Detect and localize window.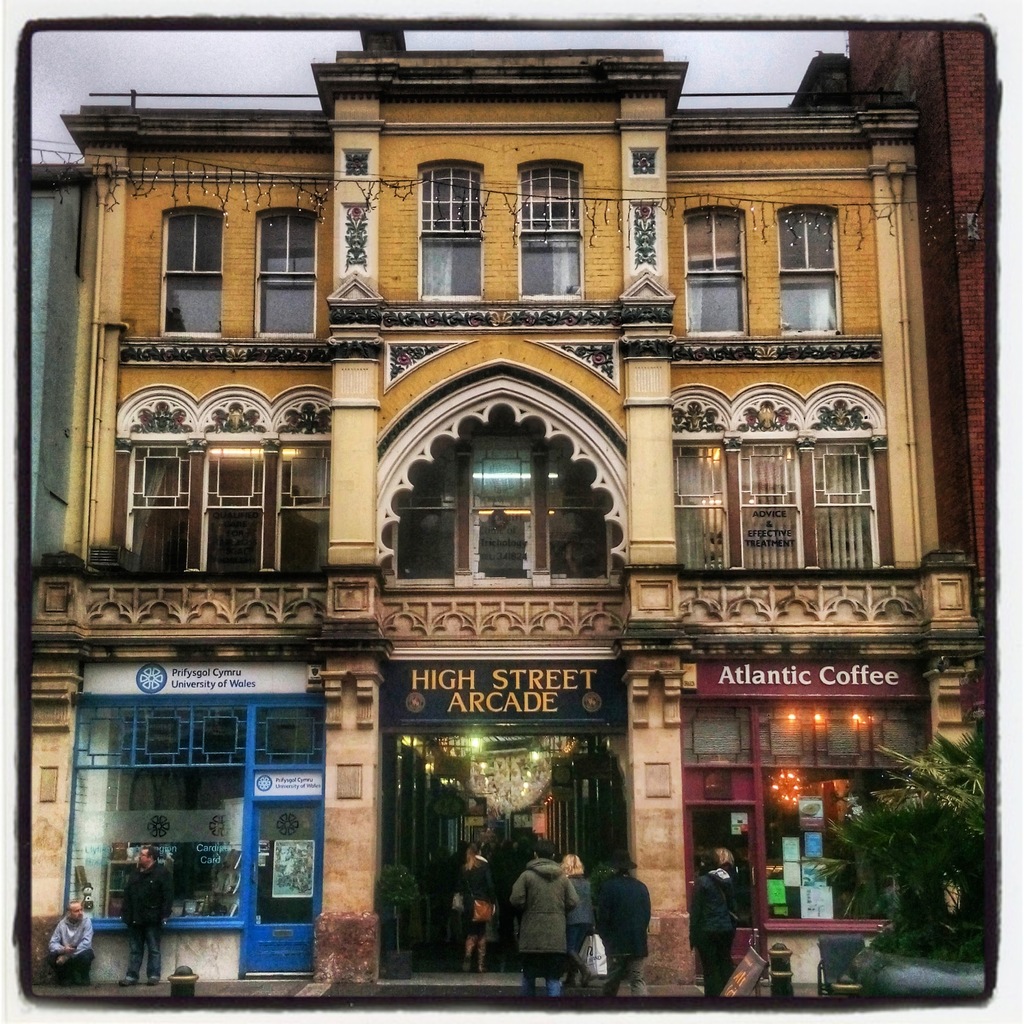
Localized at (676,204,753,339).
